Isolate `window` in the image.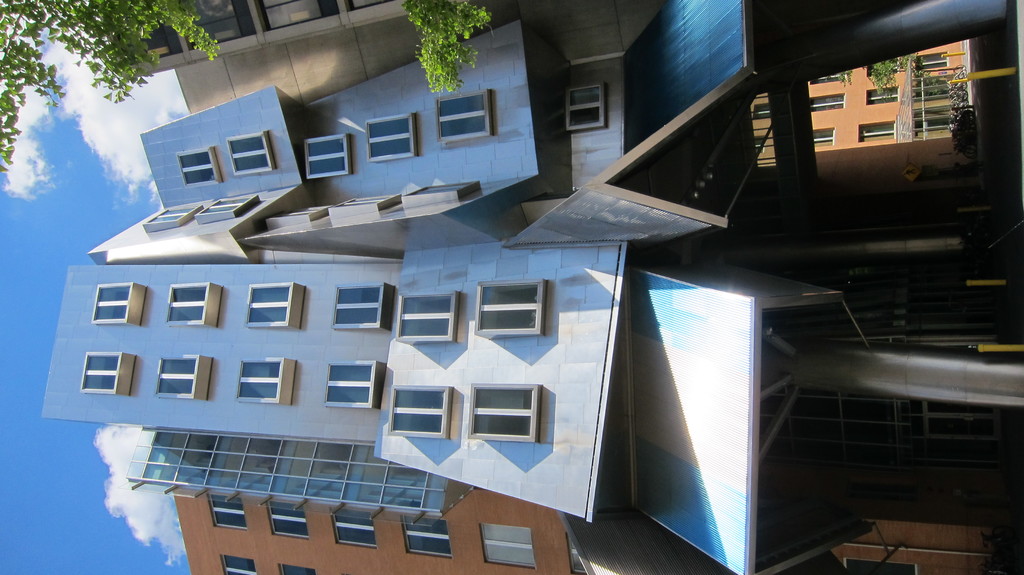
Isolated region: [438,85,495,145].
